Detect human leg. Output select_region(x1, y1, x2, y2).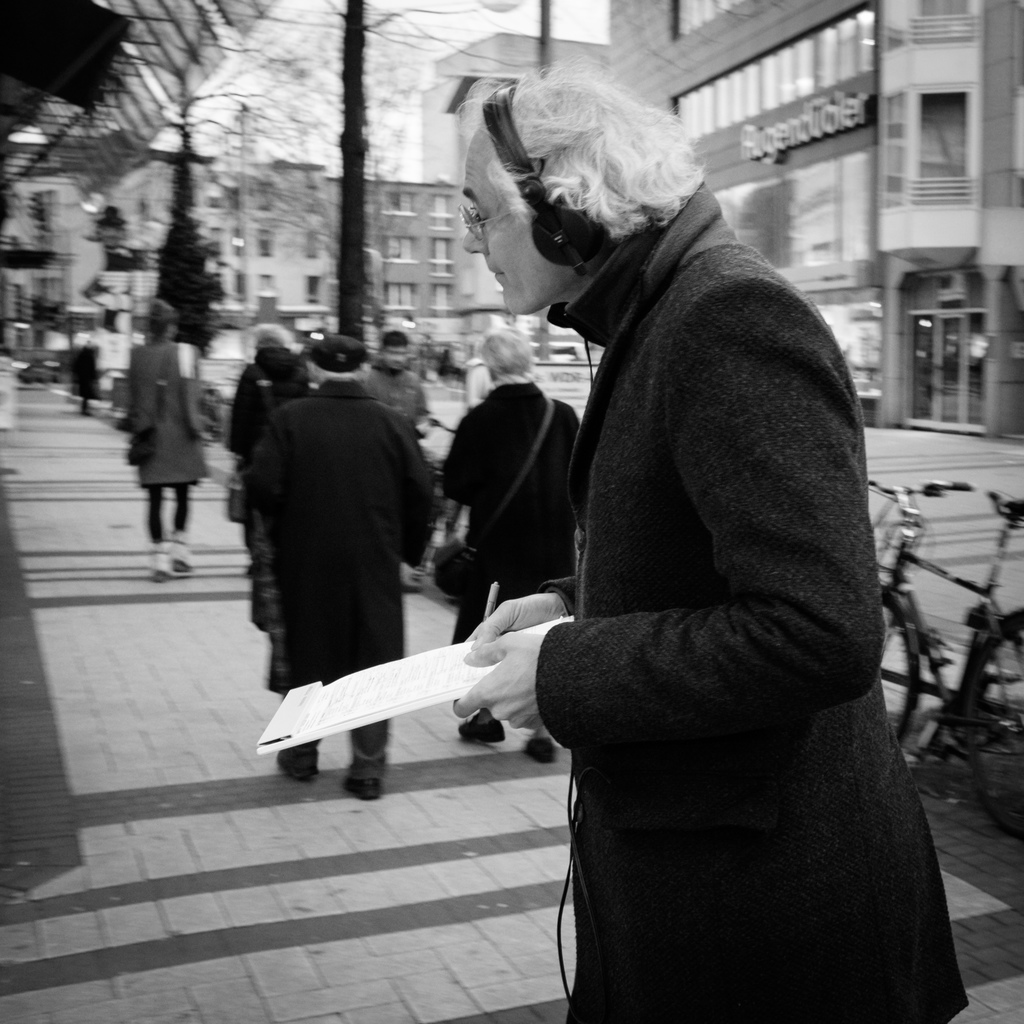
select_region(340, 724, 386, 781).
